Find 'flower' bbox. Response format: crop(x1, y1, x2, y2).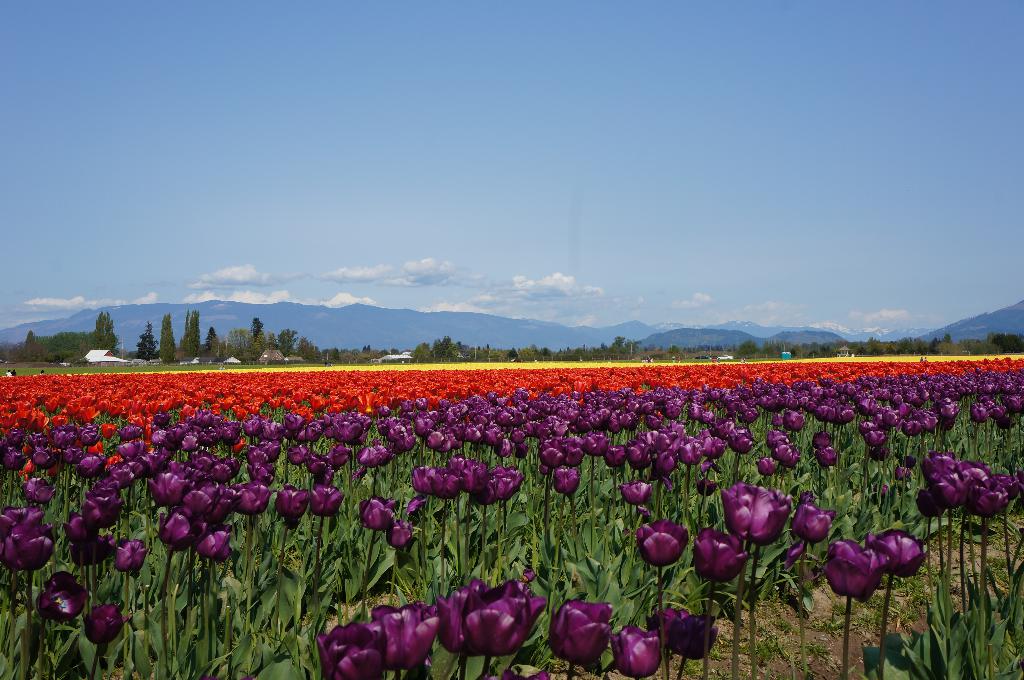
crop(634, 521, 689, 567).
